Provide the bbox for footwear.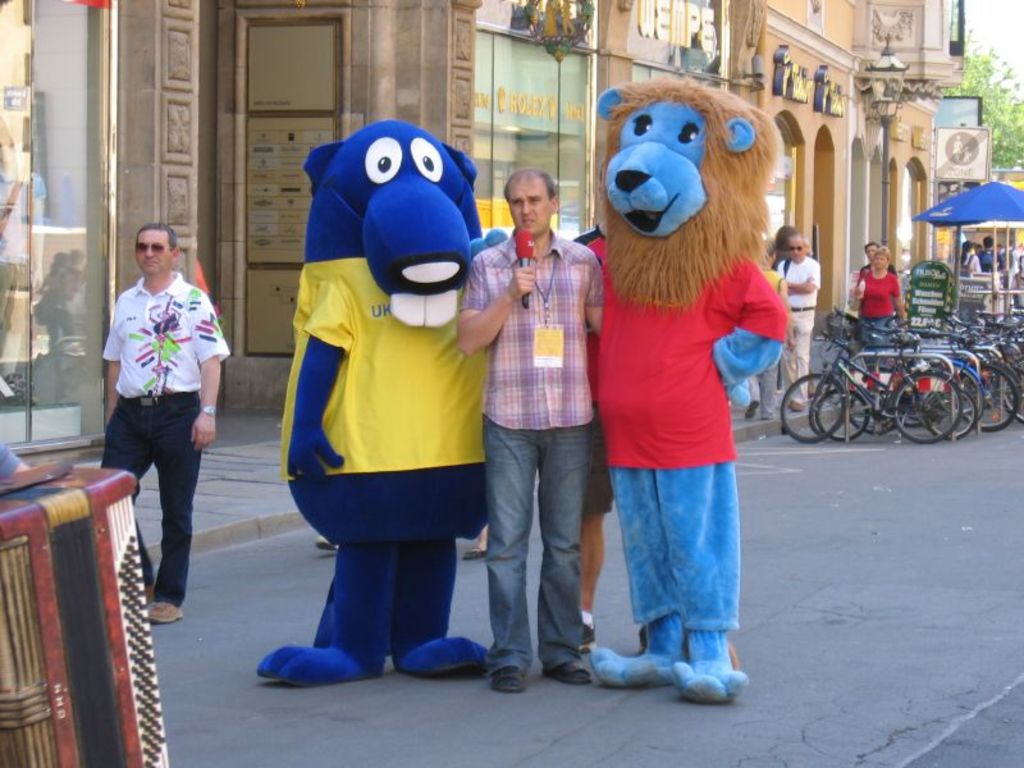
pyautogui.locateOnScreen(564, 628, 746, 710).
